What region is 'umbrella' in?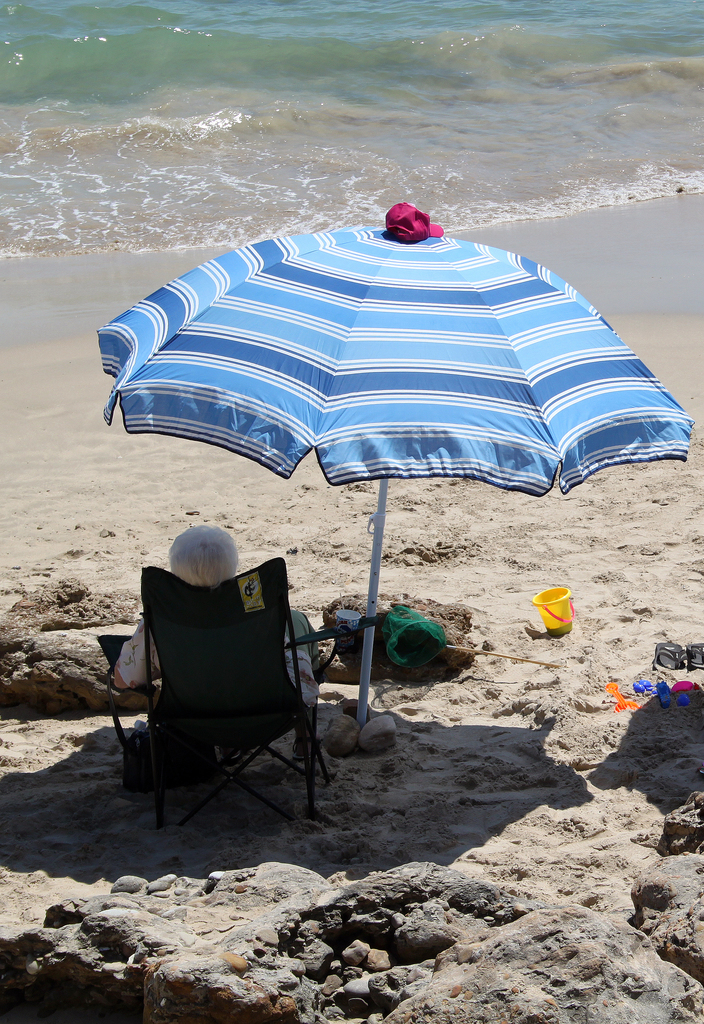
[62, 195, 703, 730].
